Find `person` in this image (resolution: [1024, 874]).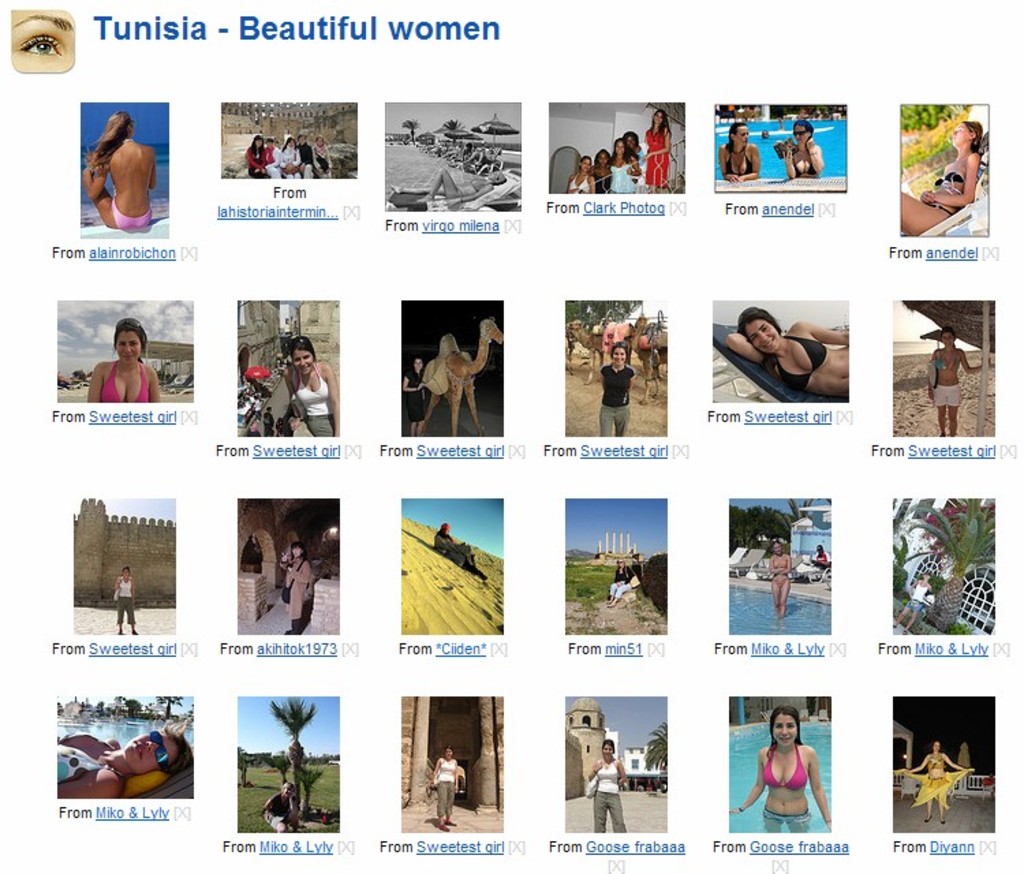
box=[617, 128, 644, 171].
